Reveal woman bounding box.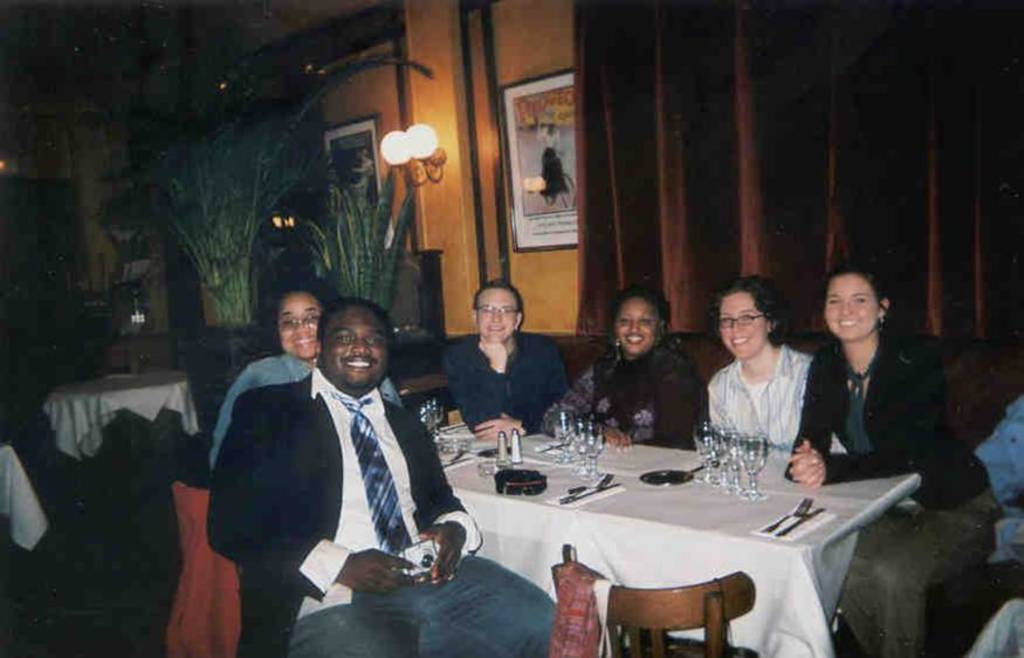
Revealed: box(782, 259, 997, 657).
